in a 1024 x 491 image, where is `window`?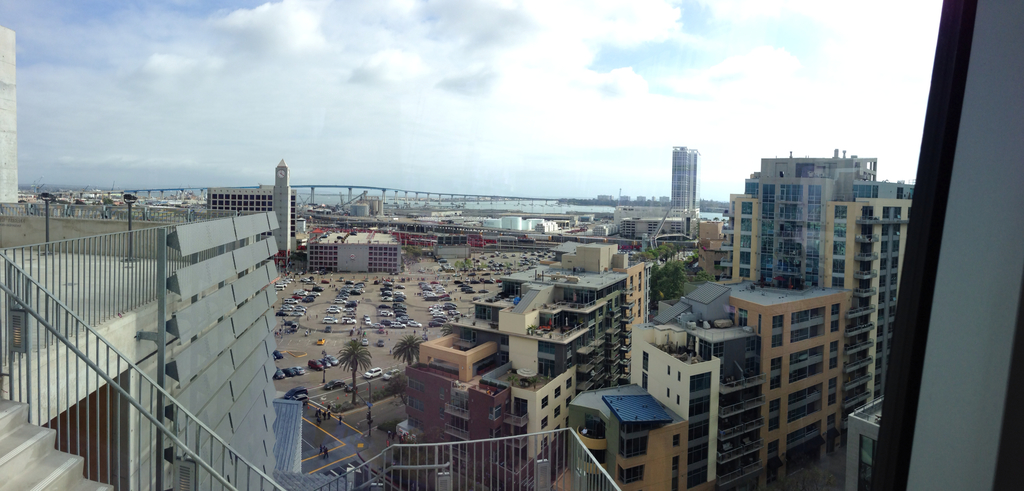
[x1=671, y1=476, x2=680, y2=490].
